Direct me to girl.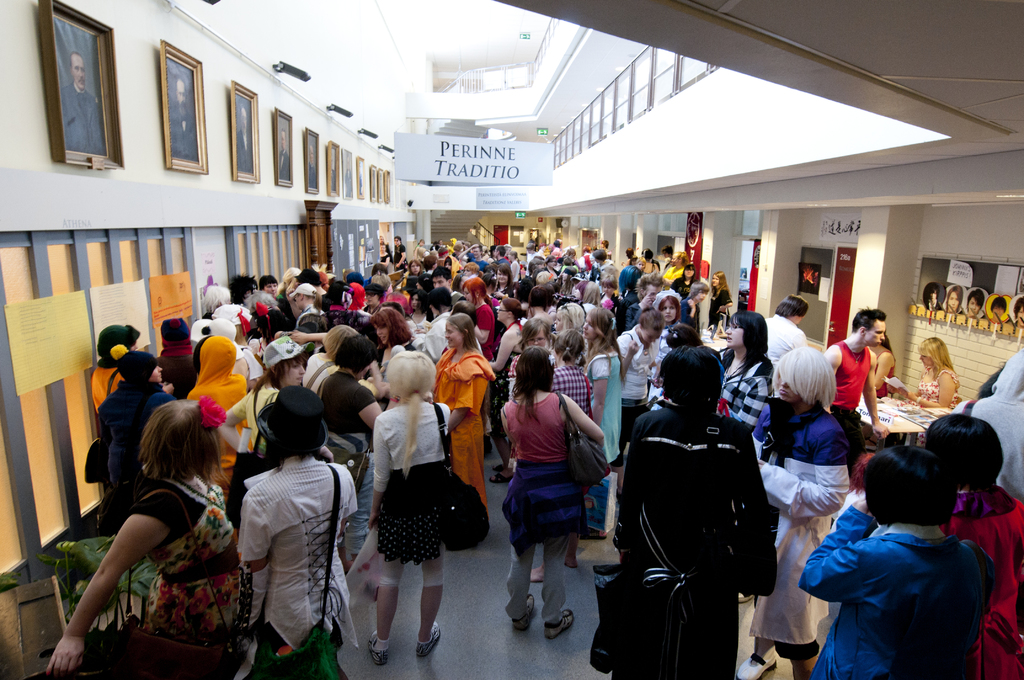
Direction: 495 263 516 295.
